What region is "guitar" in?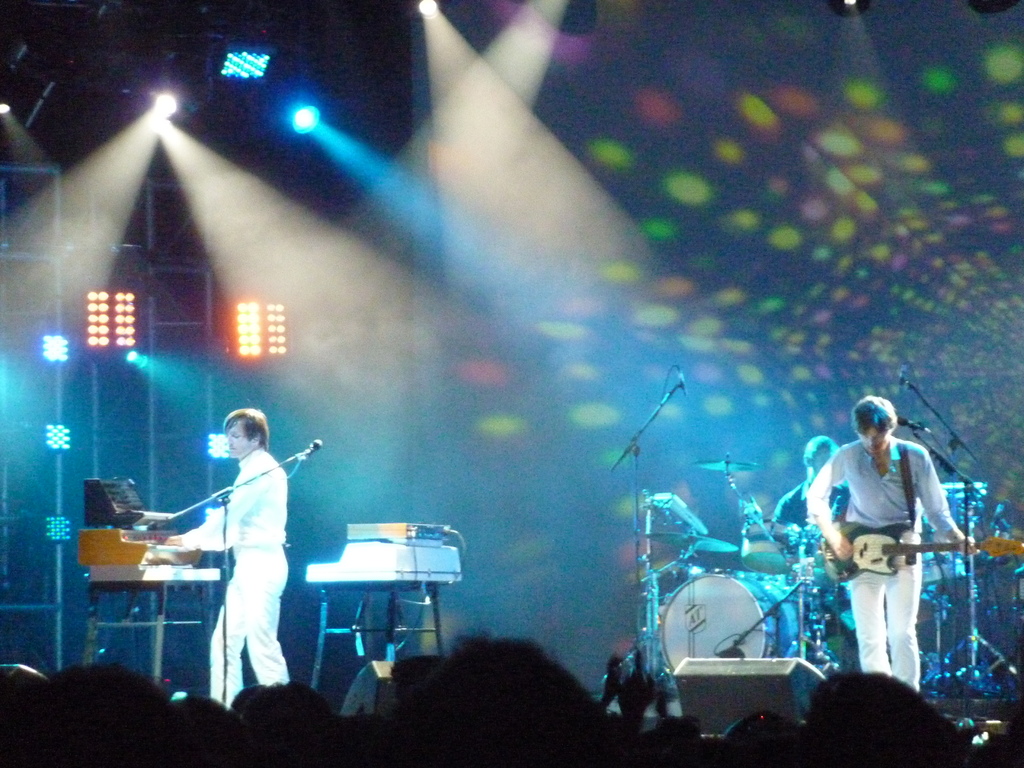
region(813, 526, 1023, 578).
